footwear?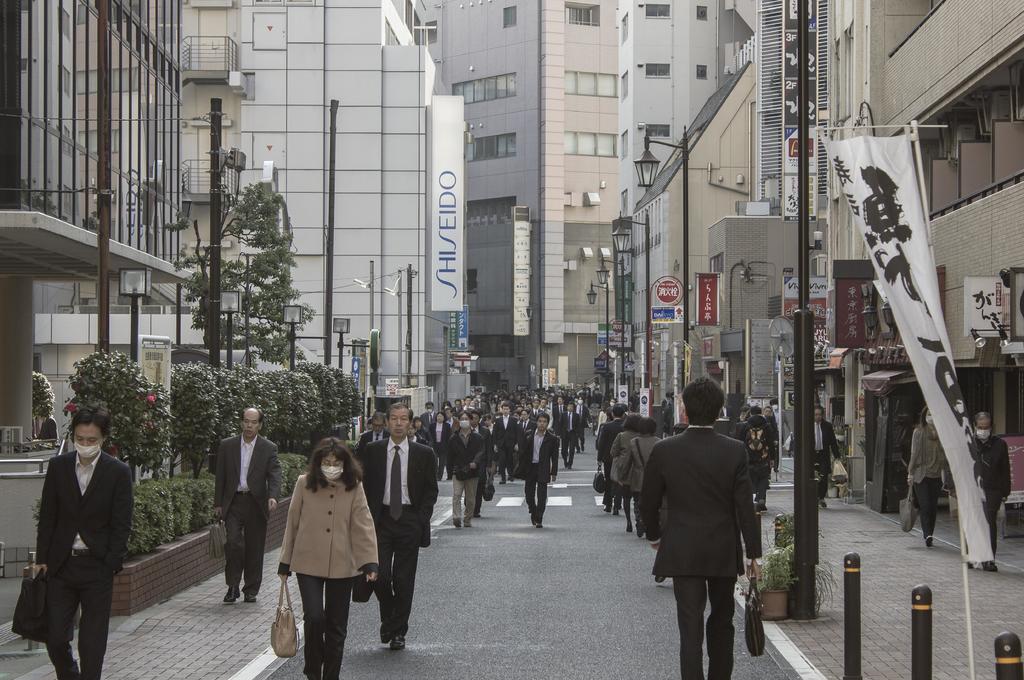
x1=924, y1=534, x2=936, y2=546
